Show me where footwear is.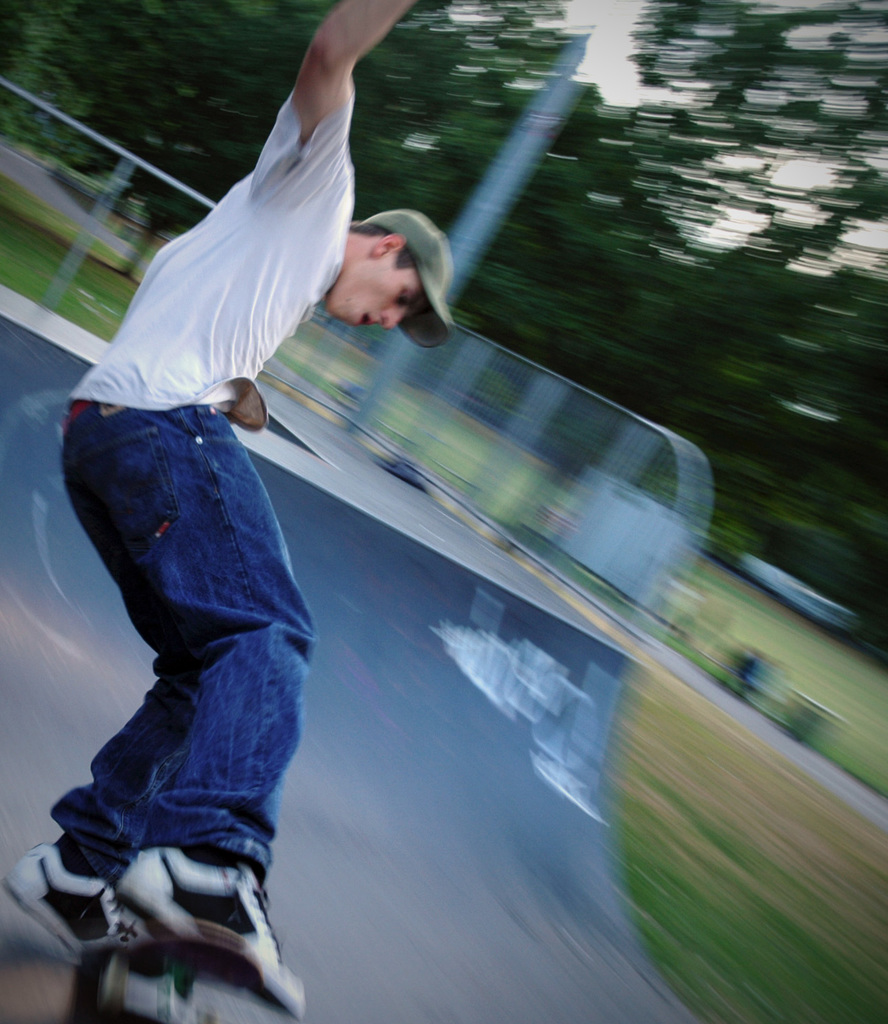
footwear is at (0, 846, 171, 966).
